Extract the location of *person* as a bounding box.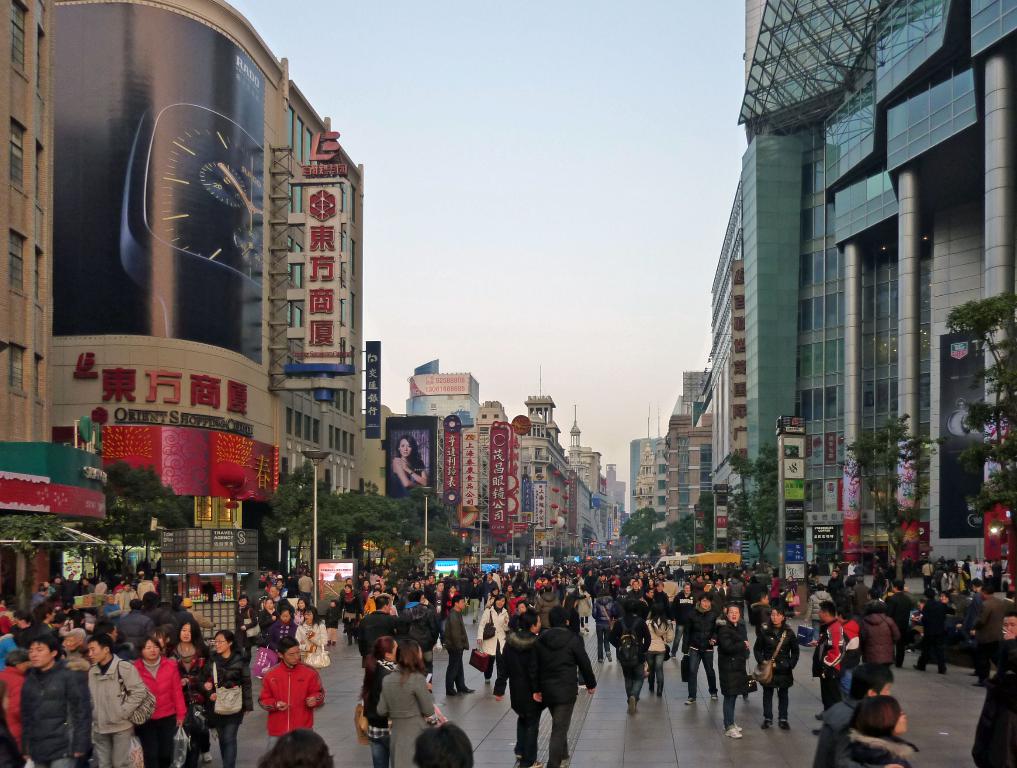
select_region(412, 720, 473, 767).
